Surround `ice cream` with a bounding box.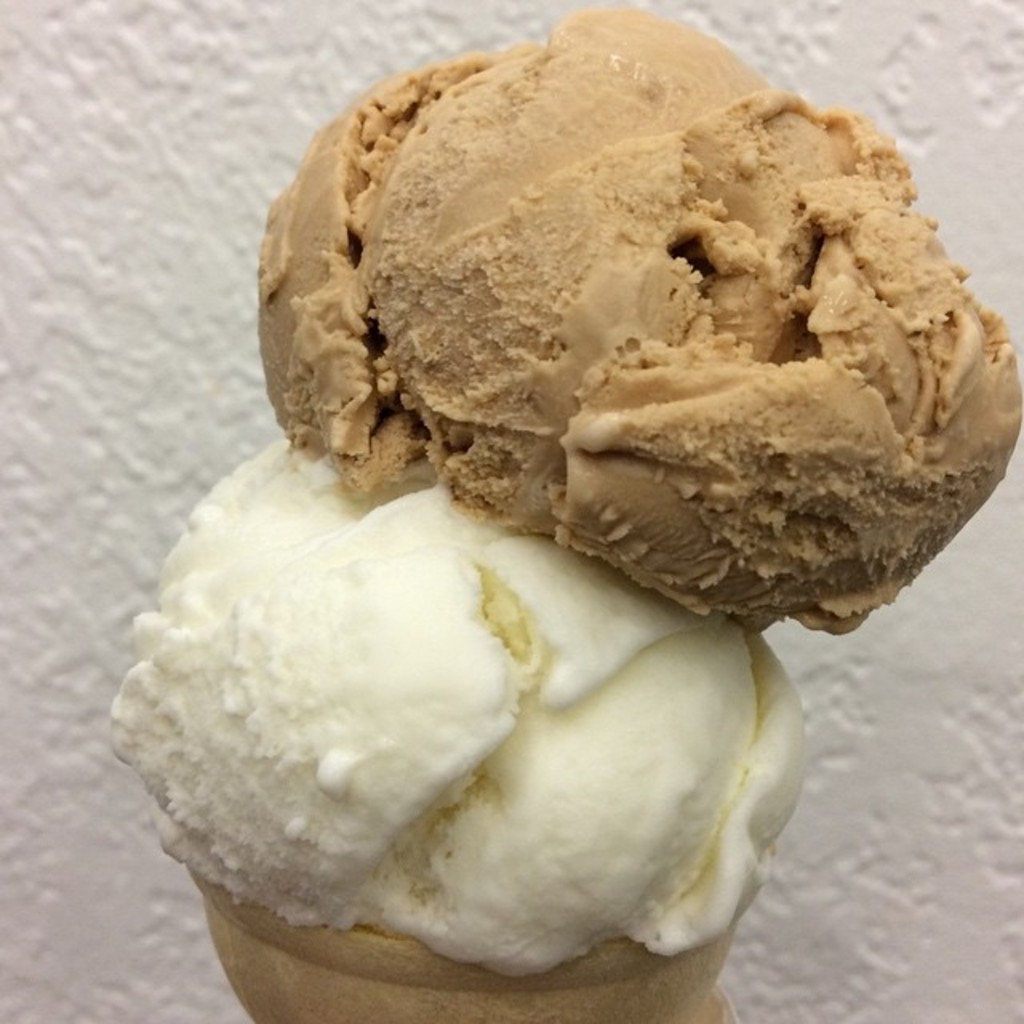
(250, 5, 1022, 638).
